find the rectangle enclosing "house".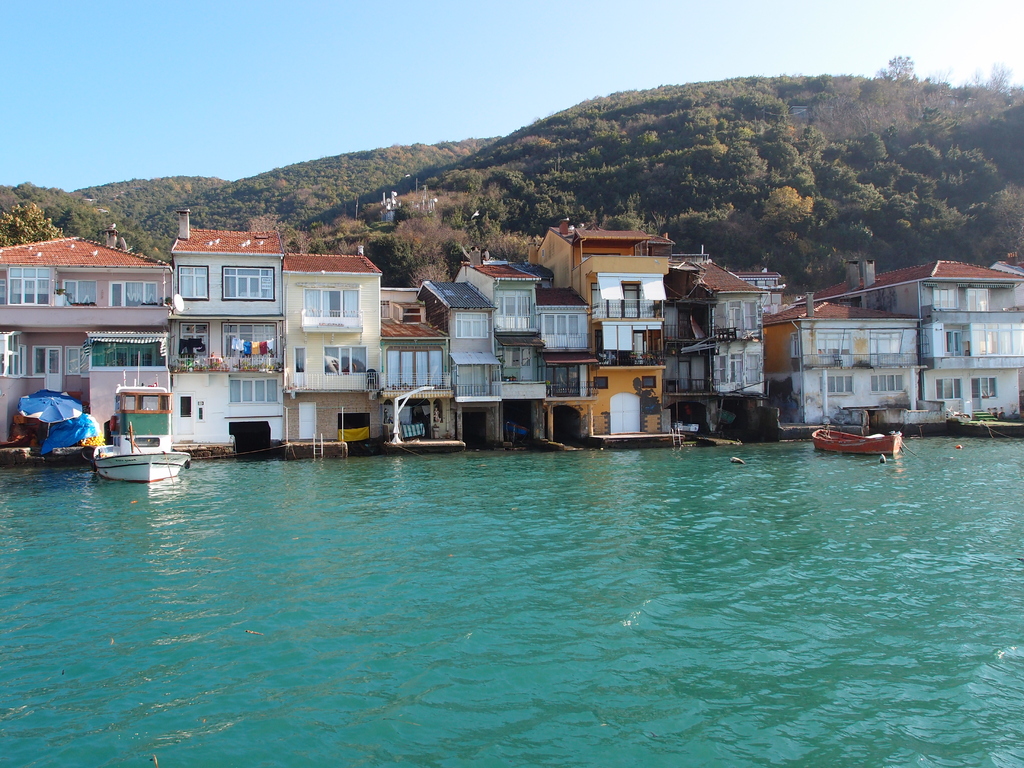
[left=164, top=233, right=288, bottom=447].
